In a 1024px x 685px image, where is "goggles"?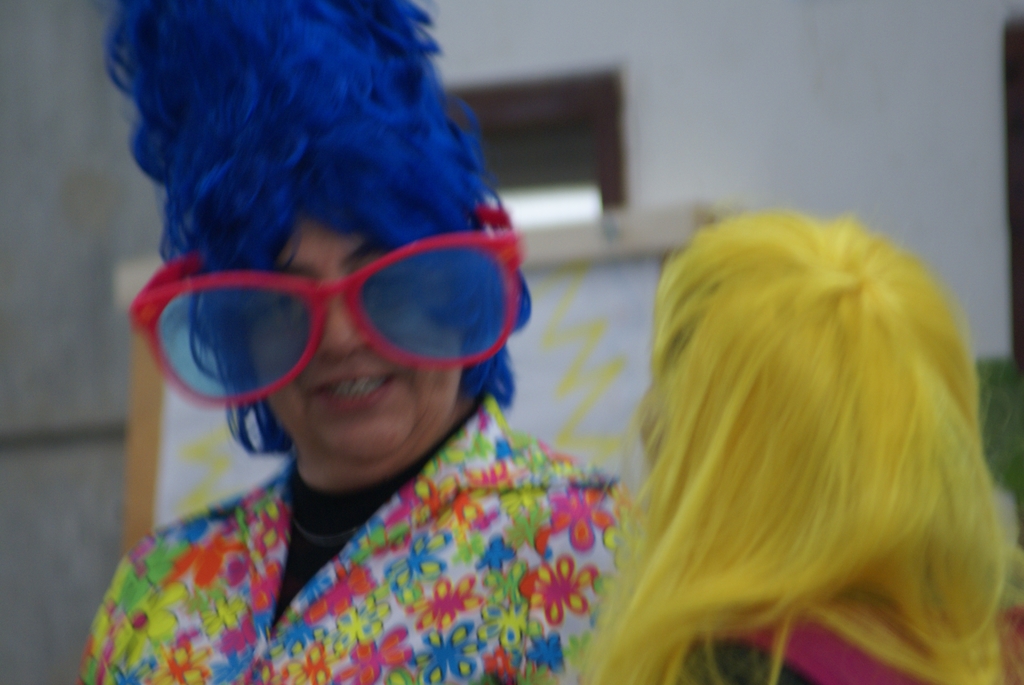
<box>150,229,506,389</box>.
